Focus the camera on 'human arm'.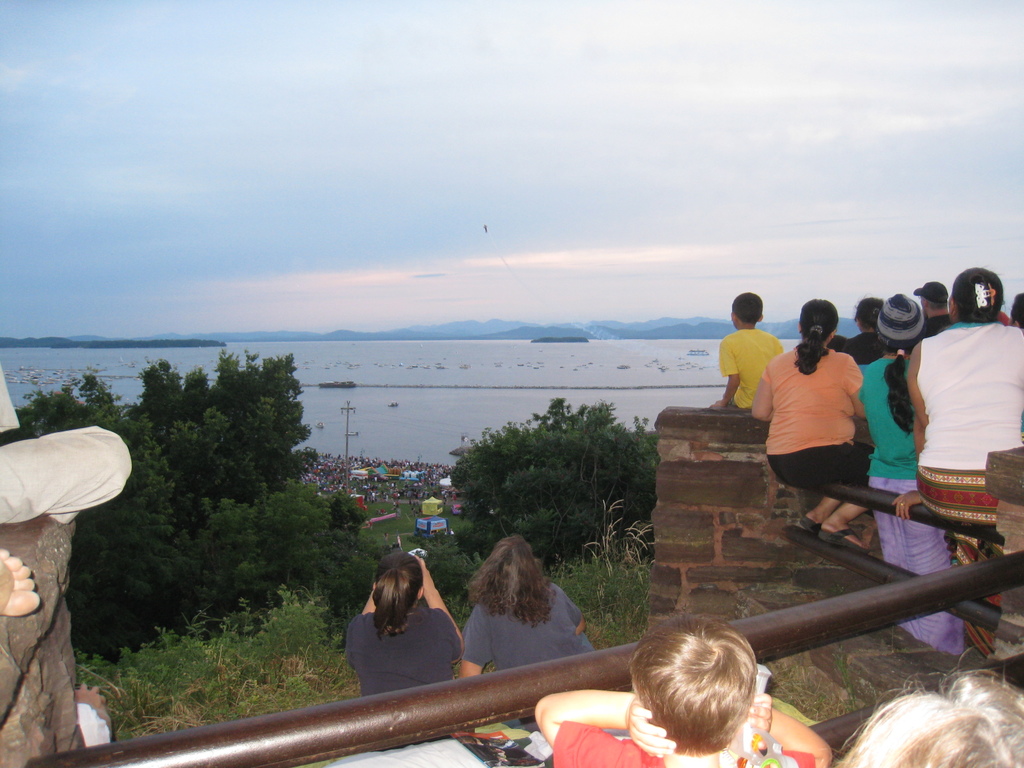
Focus region: [846, 357, 862, 418].
